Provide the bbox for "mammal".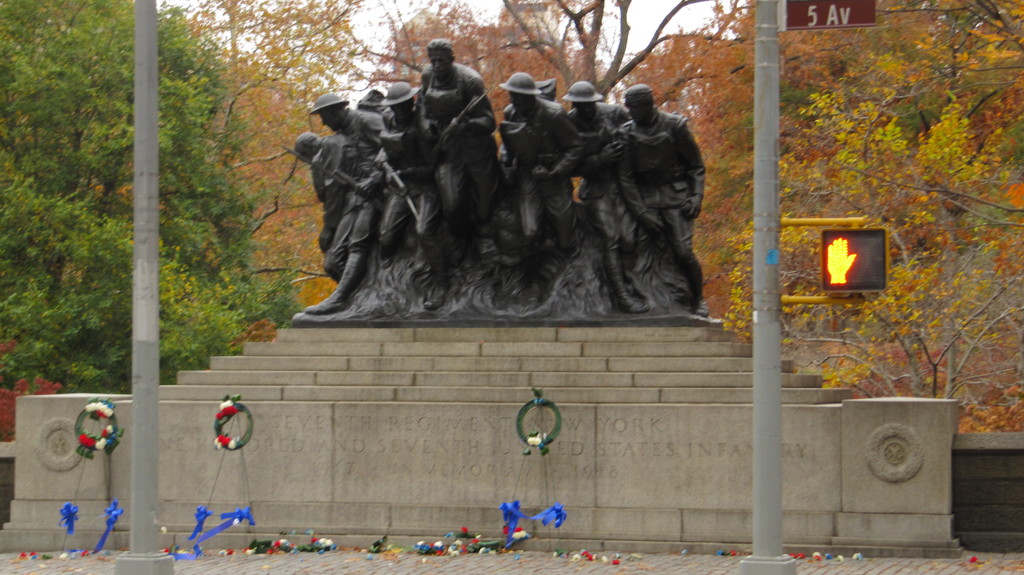
crop(562, 77, 647, 312).
